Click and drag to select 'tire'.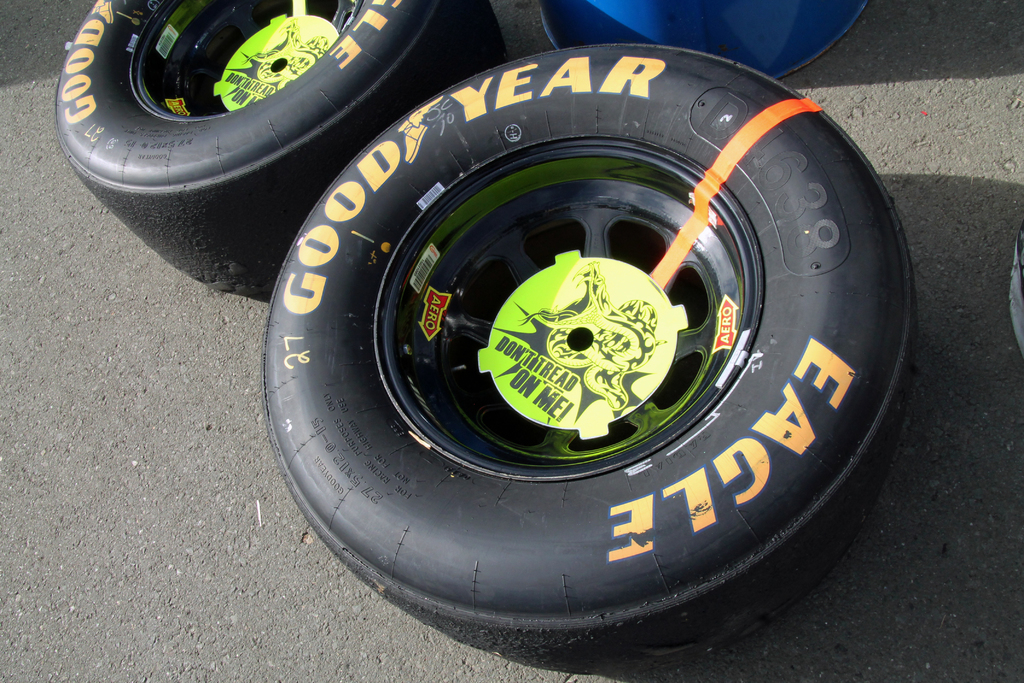
Selection: left=49, top=0, right=502, bottom=292.
